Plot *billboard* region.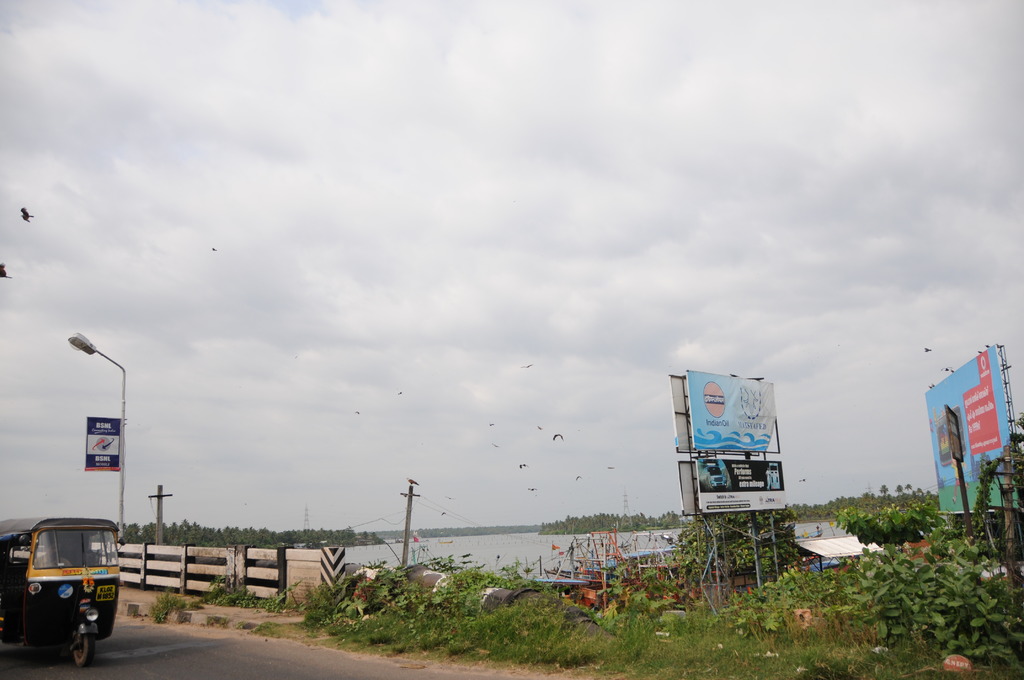
Plotted at bbox=(922, 346, 1023, 516).
